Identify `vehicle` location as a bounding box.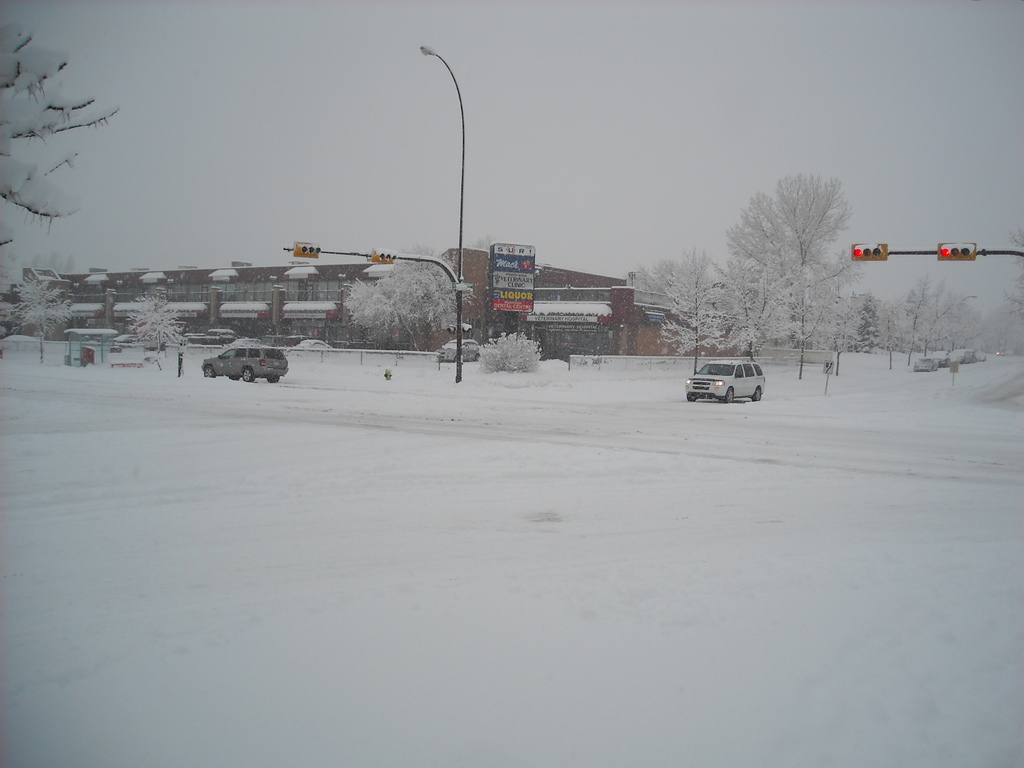
70, 301, 340, 324.
